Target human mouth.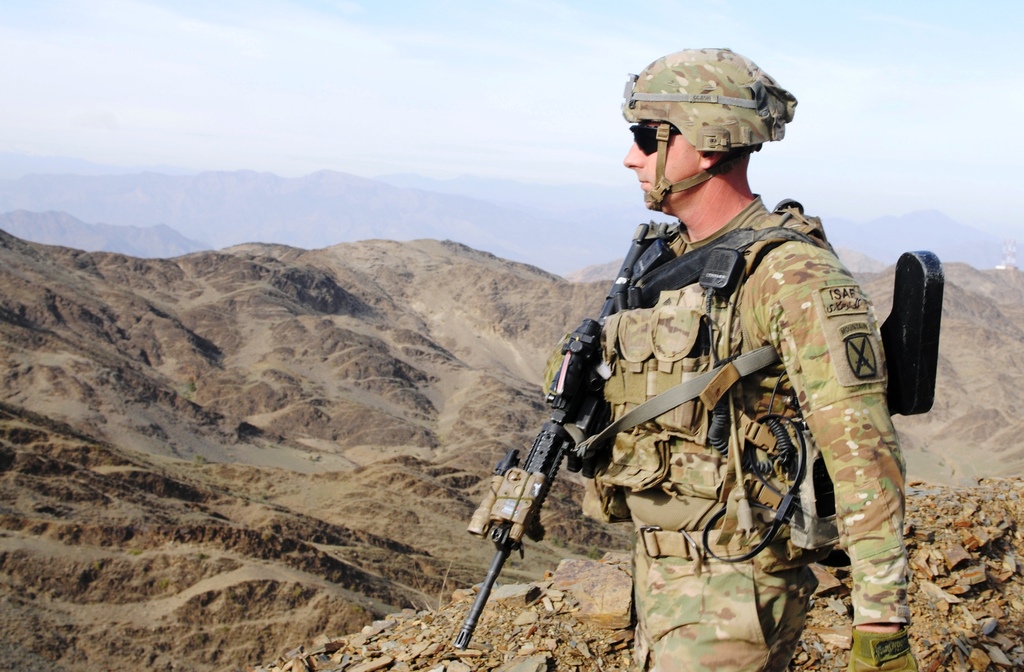
Target region: (x1=637, y1=175, x2=649, y2=190).
